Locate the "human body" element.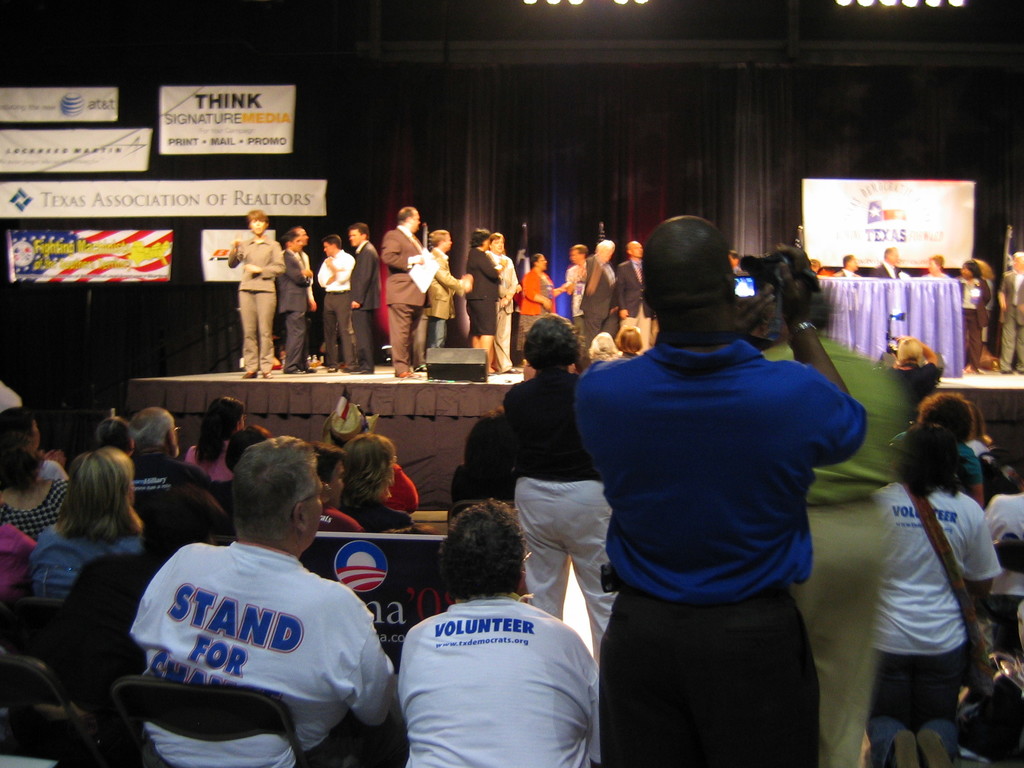
Element bbox: crop(760, 325, 905, 767).
